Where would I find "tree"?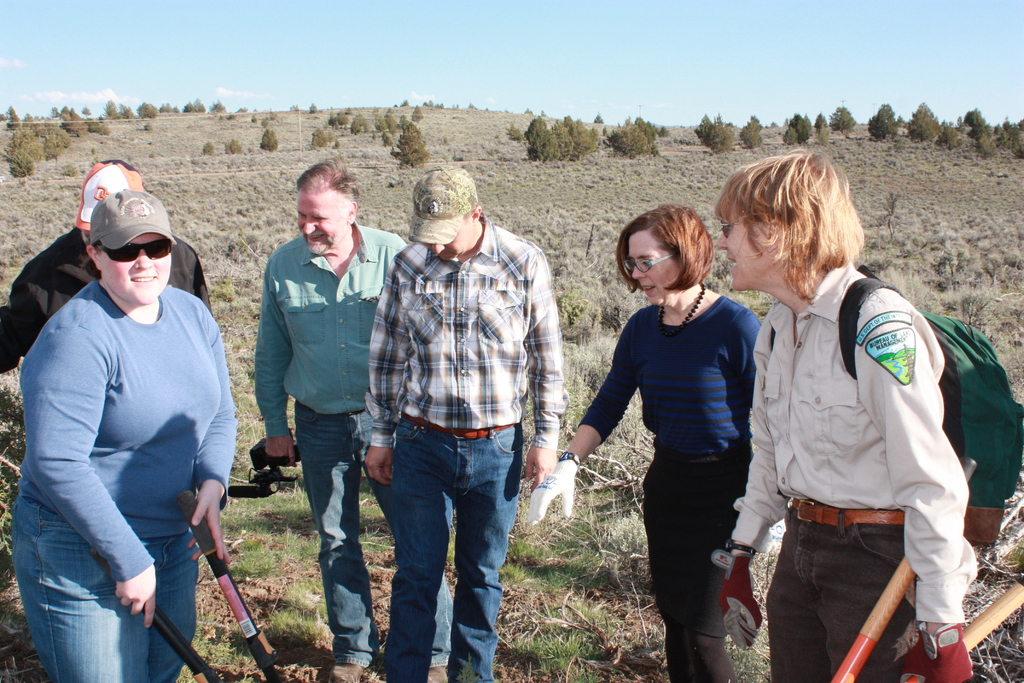
At box=[396, 125, 428, 165].
